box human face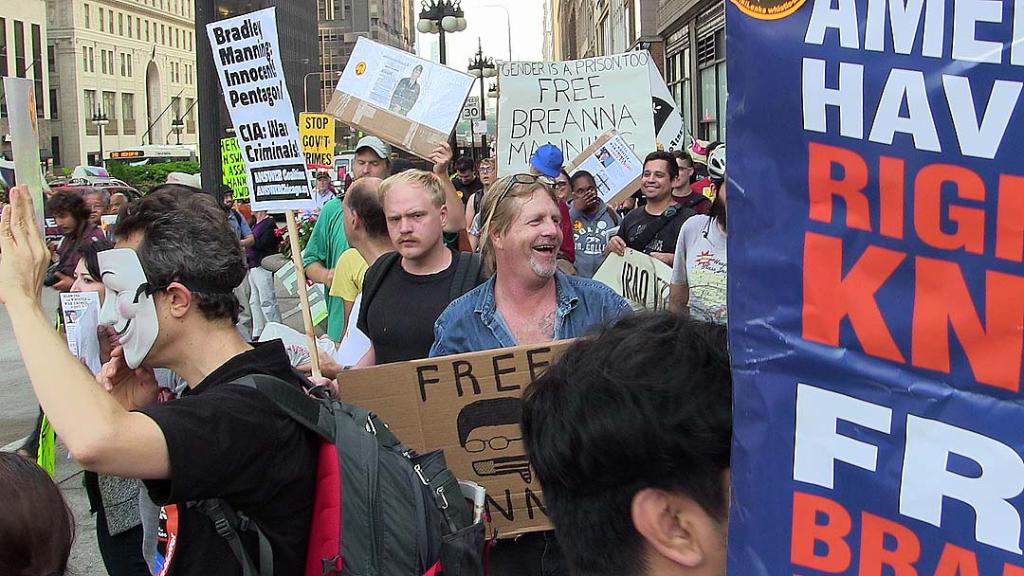
region(574, 176, 599, 207)
